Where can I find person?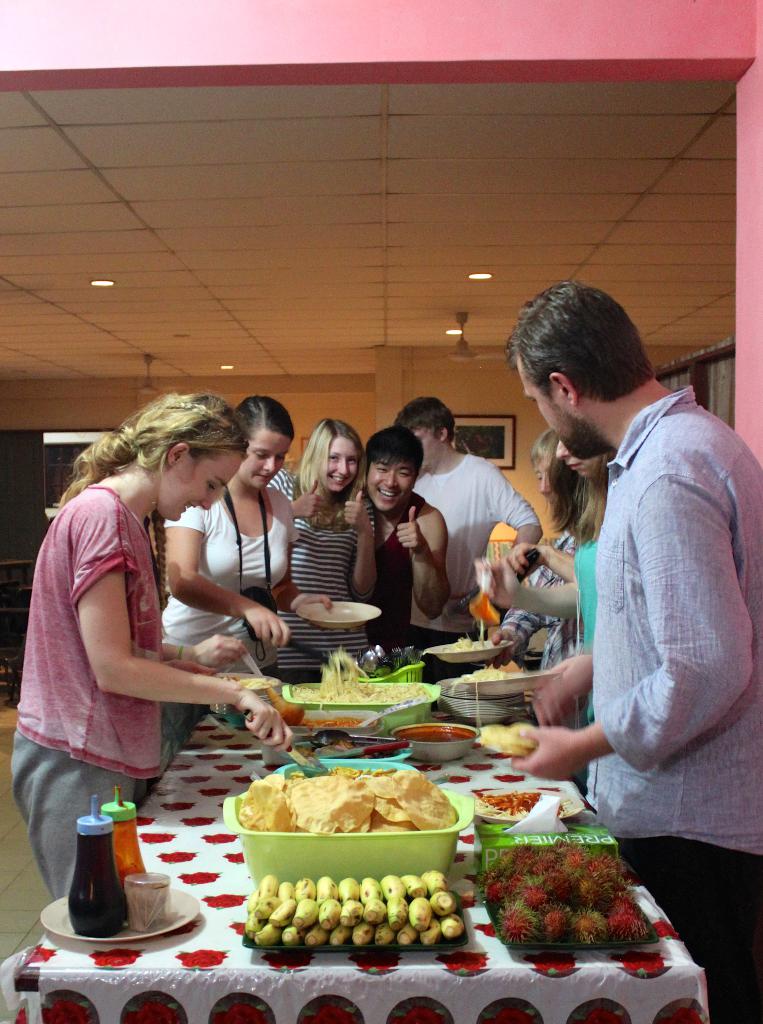
You can find it at box(25, 377, 270, 916).
